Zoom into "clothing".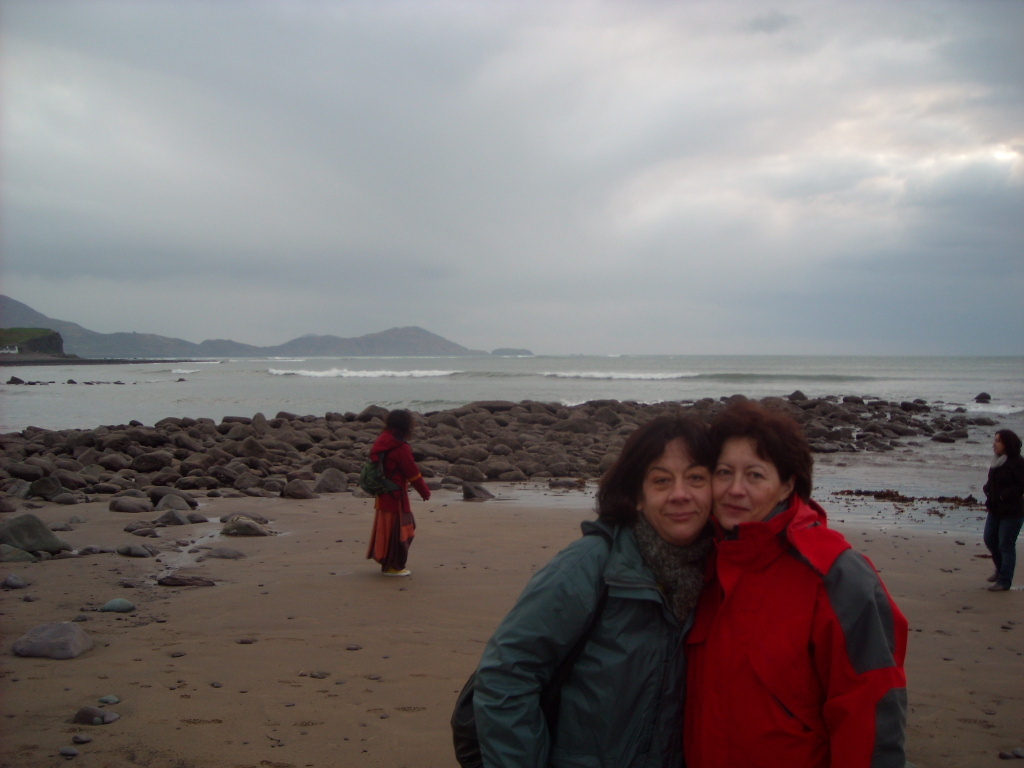
Zoom target: 980, 451, 1023, 585.
